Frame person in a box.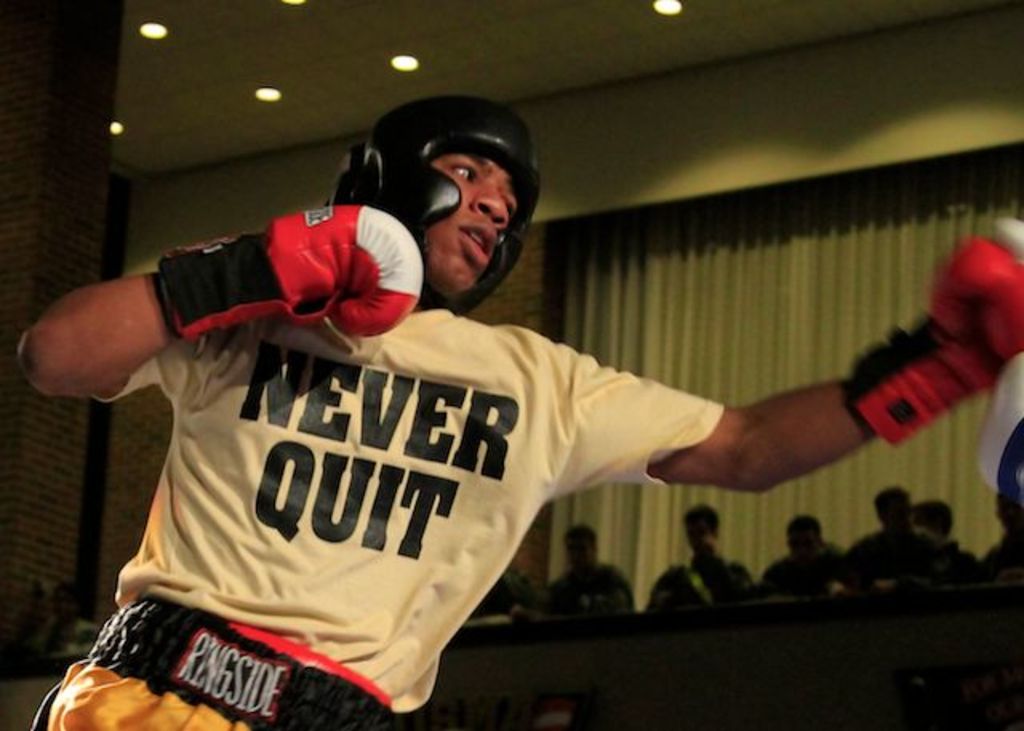
detection(842, 483, 950, 592).
